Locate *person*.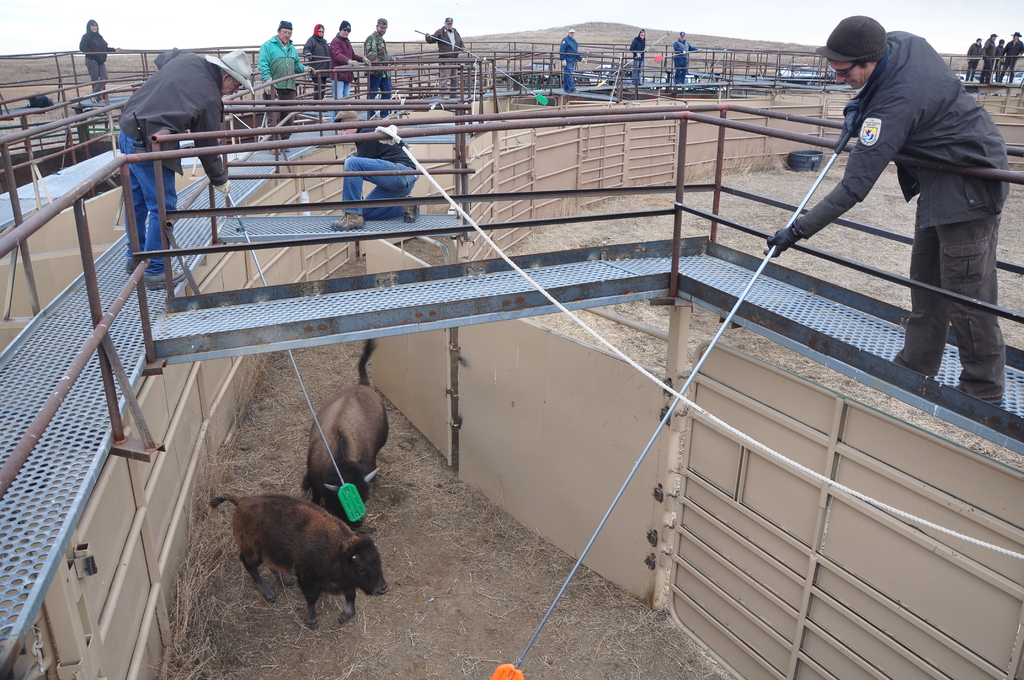
Bounding box: x1=422, y1=15, x2=469, y2=100.
